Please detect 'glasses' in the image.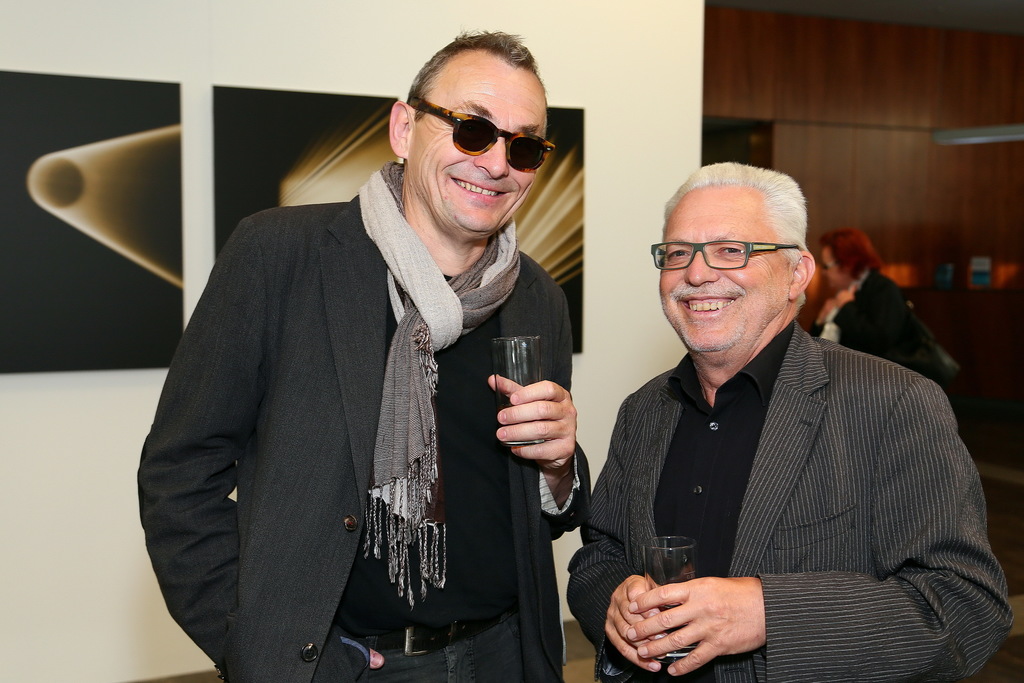
select_region(414, 97, 555, 173).
